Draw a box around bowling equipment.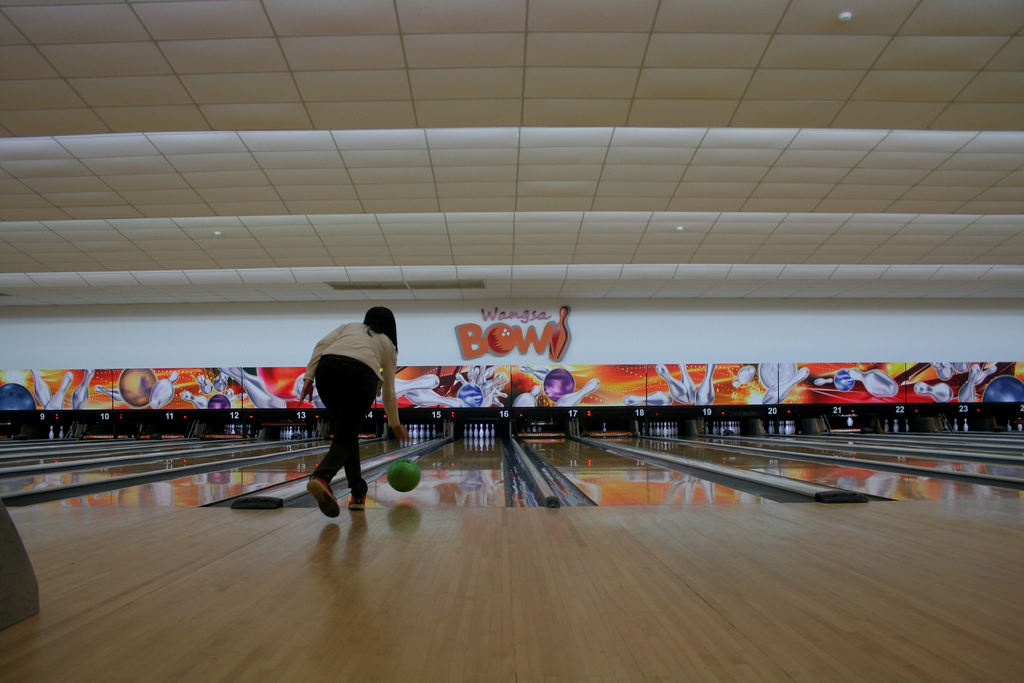
box(382, 456, 424, 495).
